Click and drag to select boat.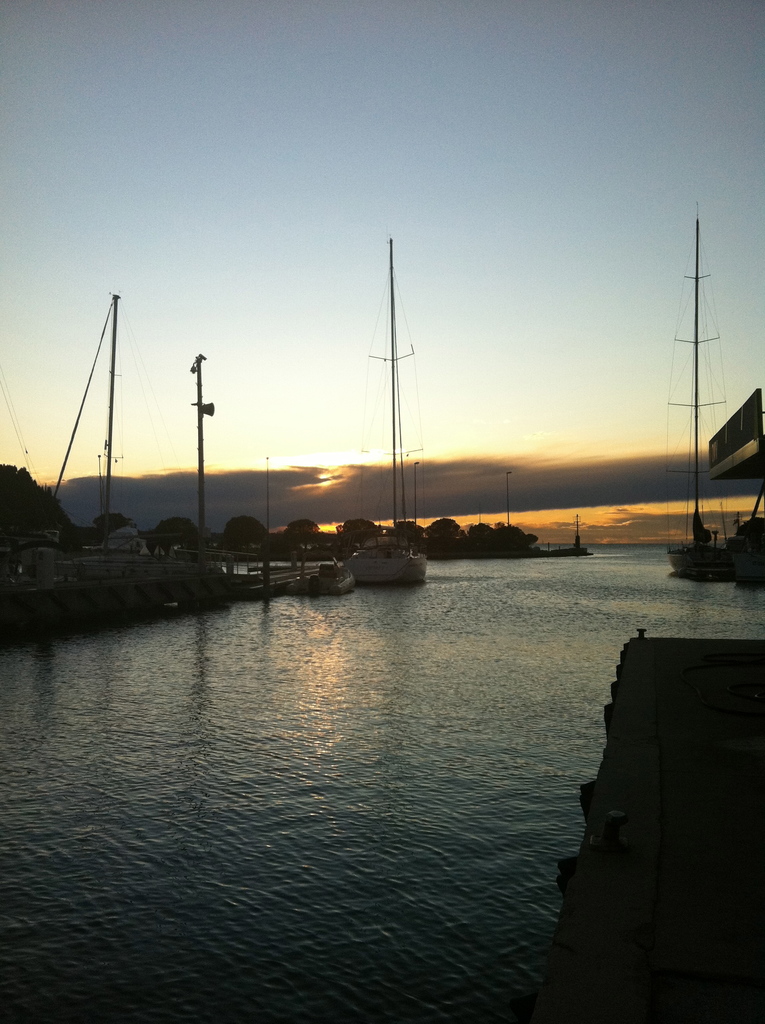
Selection: [663, 216, 746, 595].
